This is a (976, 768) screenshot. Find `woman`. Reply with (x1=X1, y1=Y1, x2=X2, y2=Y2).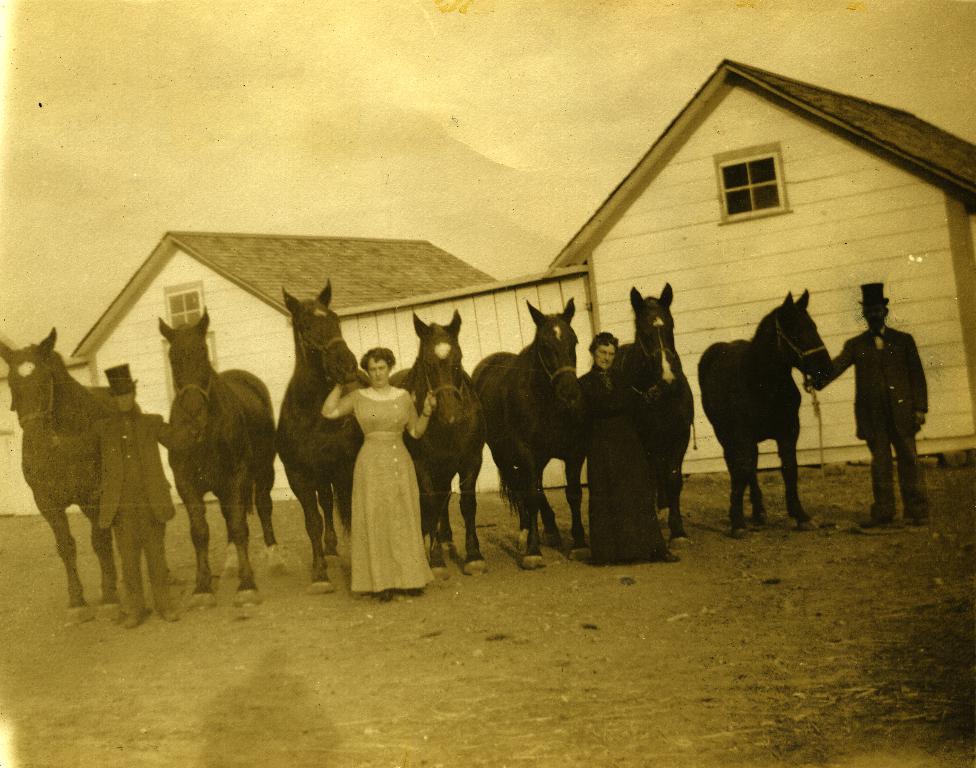
(x1=579, y1=332, x2=683, y2=562).
